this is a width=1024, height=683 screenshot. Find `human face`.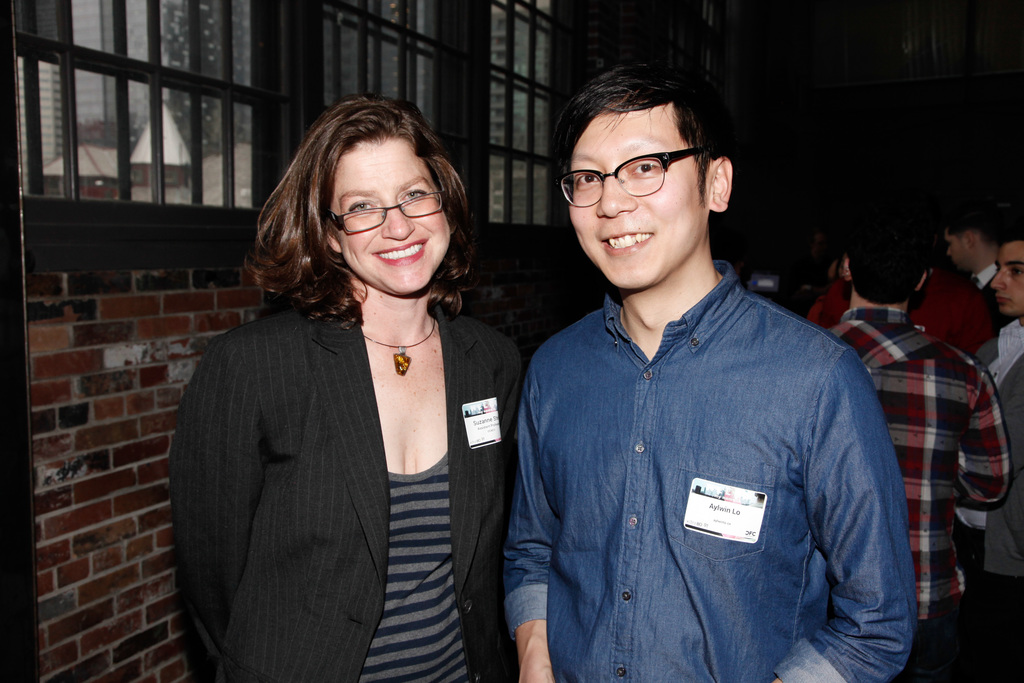
Bounding box: box(945, 229, 972, 271).
